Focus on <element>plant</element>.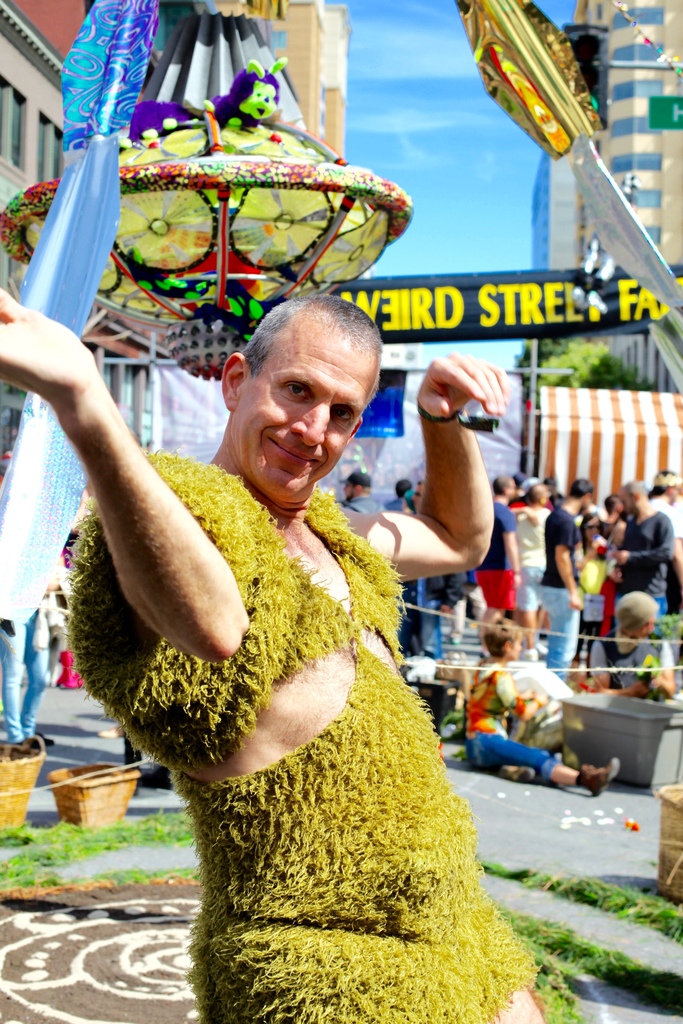
Focused at (left=650, top=614, right=682, bottom=643).
